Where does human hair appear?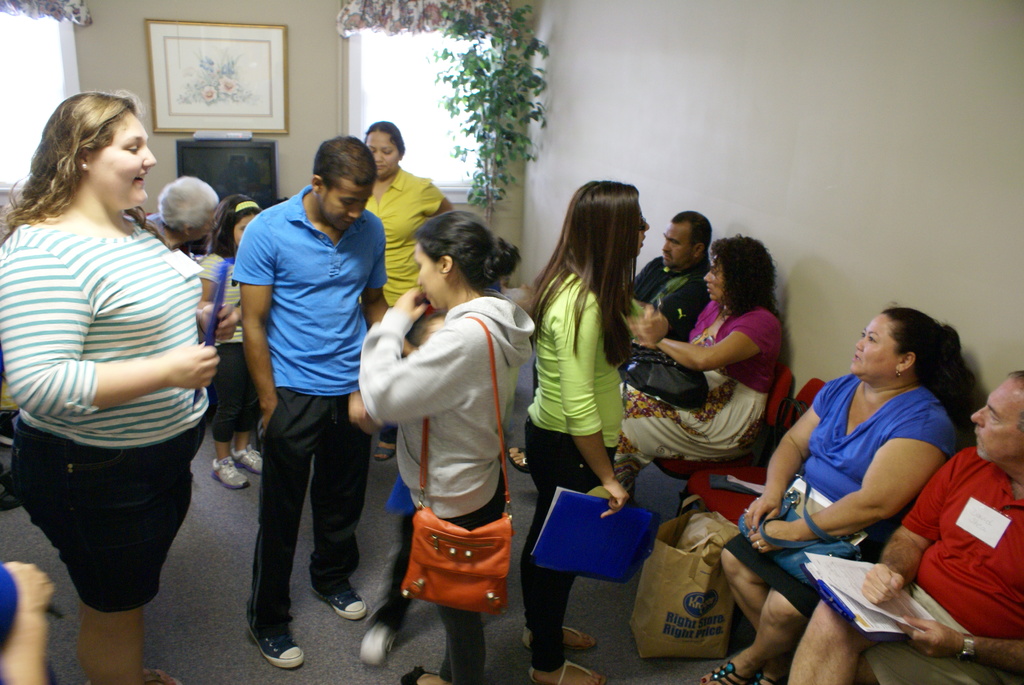
Appears at crop(157, 174, 219, 233).
